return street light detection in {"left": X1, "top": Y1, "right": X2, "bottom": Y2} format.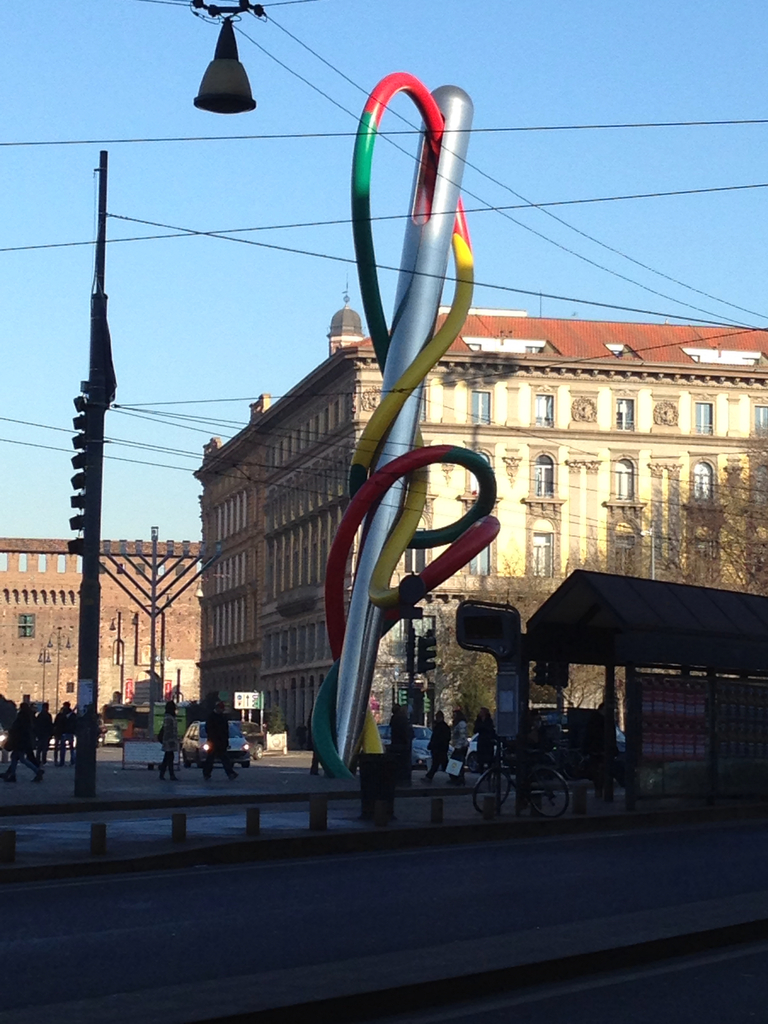
{"left": 33, "top": 641, "right": 52, "bottom": 704}.
